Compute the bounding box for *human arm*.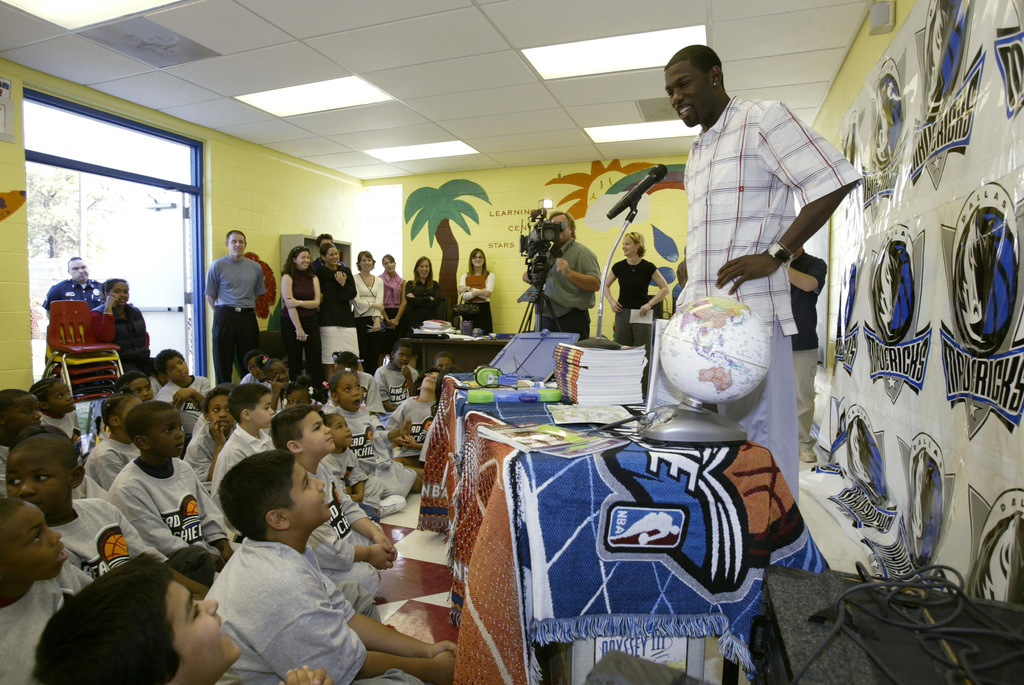
bbox=[635, 263, 674, 316].
